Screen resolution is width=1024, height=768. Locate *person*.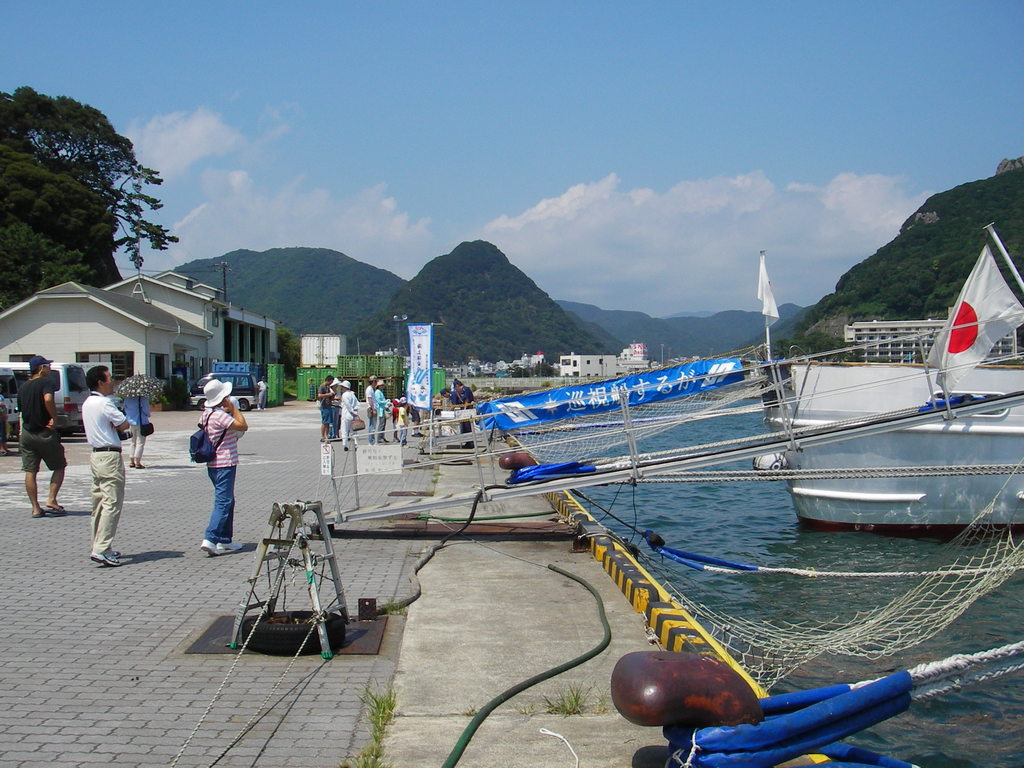
locate(394, 401, 412, 451).
